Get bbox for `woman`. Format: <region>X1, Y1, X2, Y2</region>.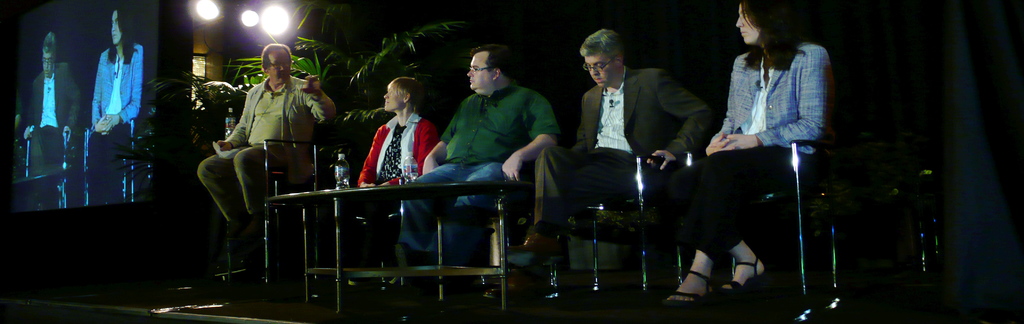
<region>359, 75, 442, 188</region>.
